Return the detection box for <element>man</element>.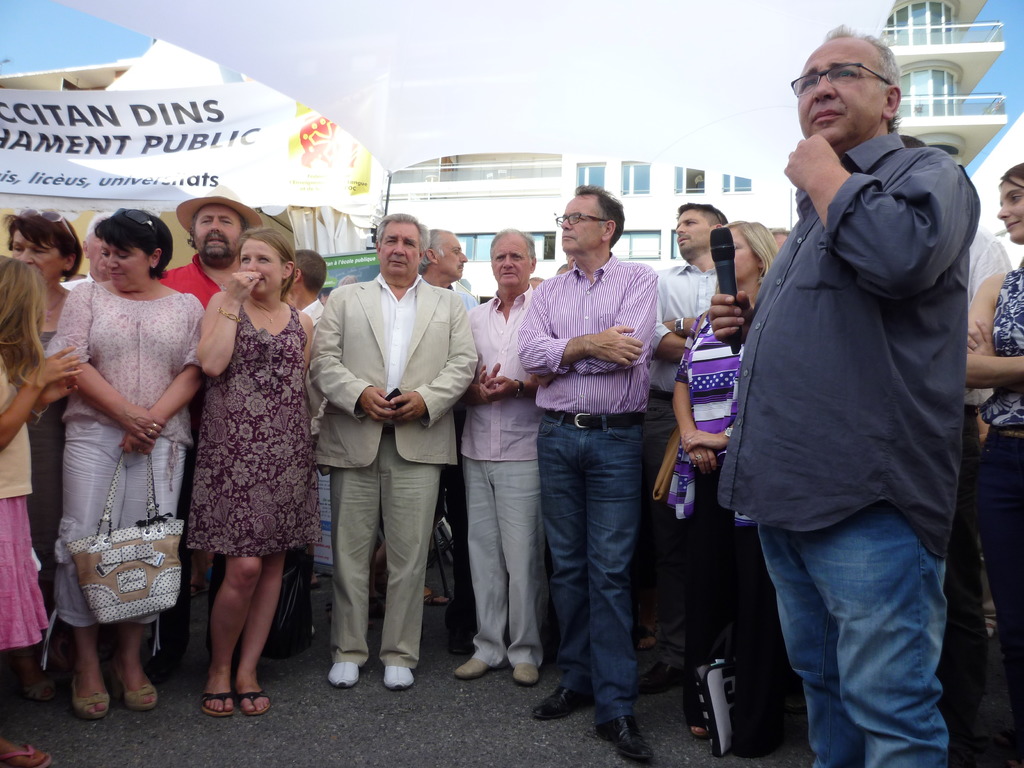
left=703, top=40, right=997, bottom=767.
